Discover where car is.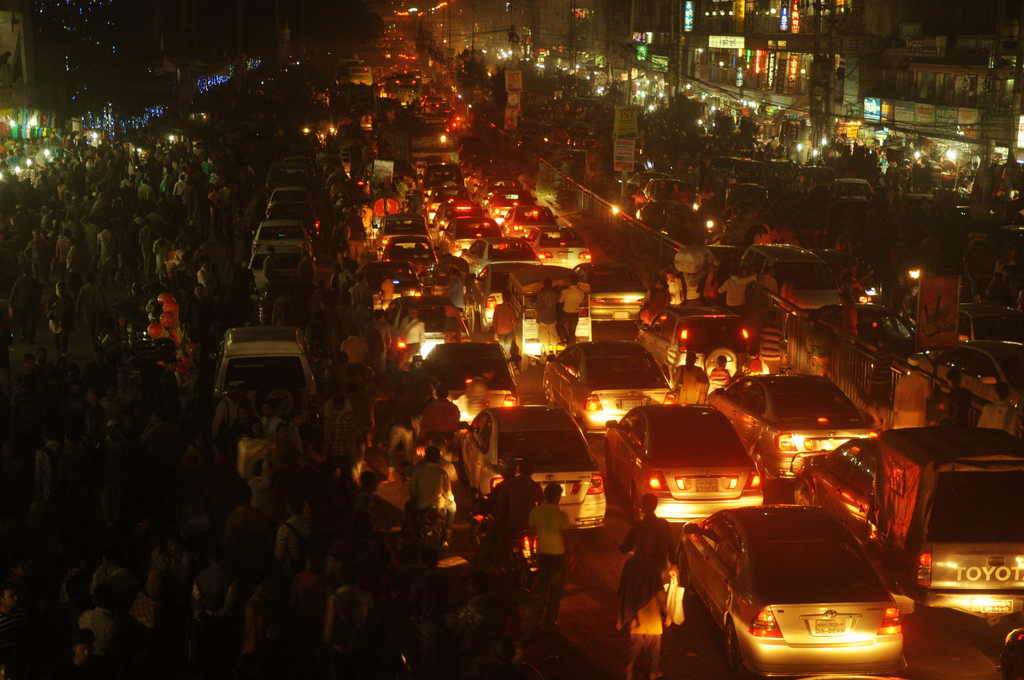
Discovered at pyautogui.locateOnScreen(461, 235, 539, 284).
